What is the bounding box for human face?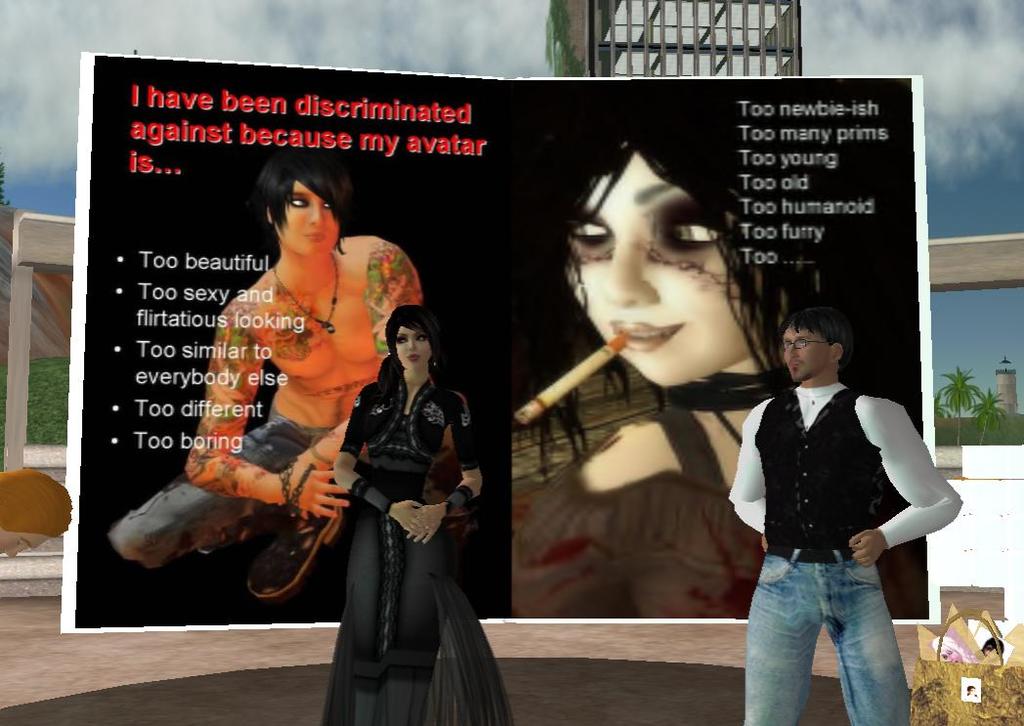
bbox(394, 327, 435, 371).
